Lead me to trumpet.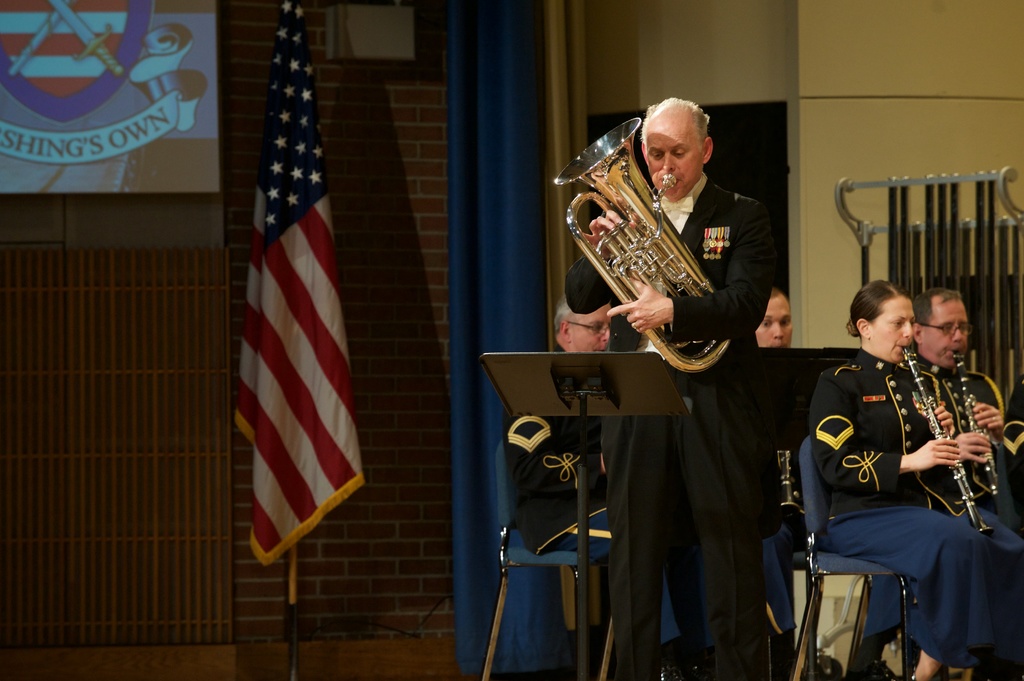
Lead to (553, 115, 732, 374).
